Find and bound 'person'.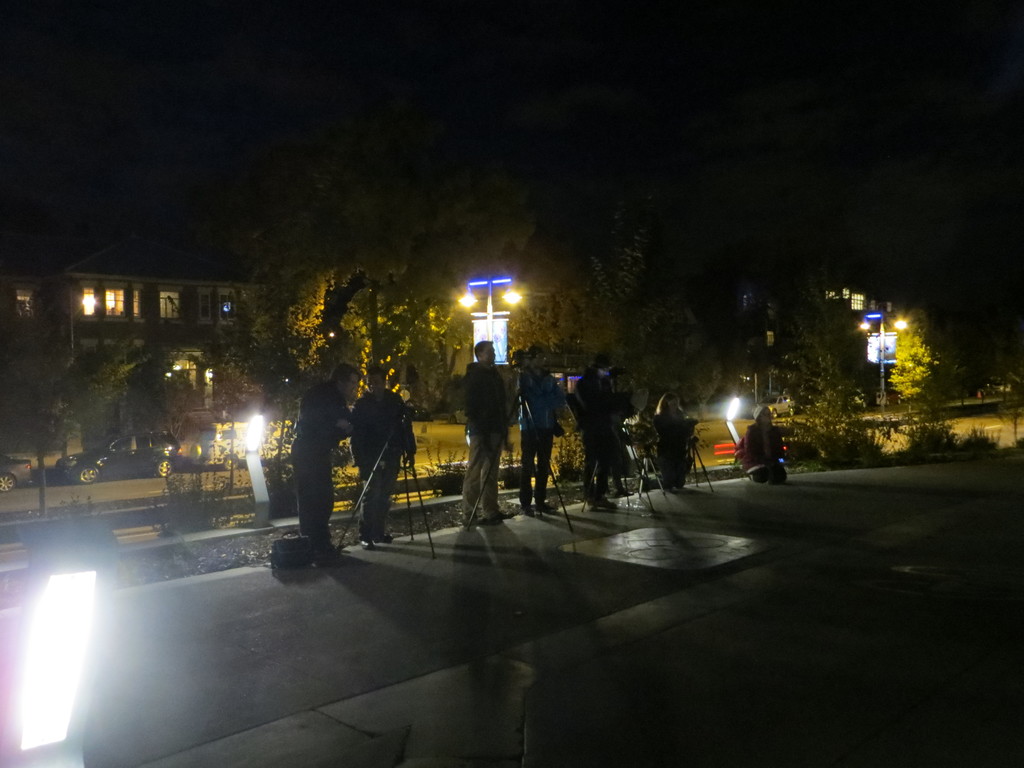
Bound: (651, 392, 688, 494).
